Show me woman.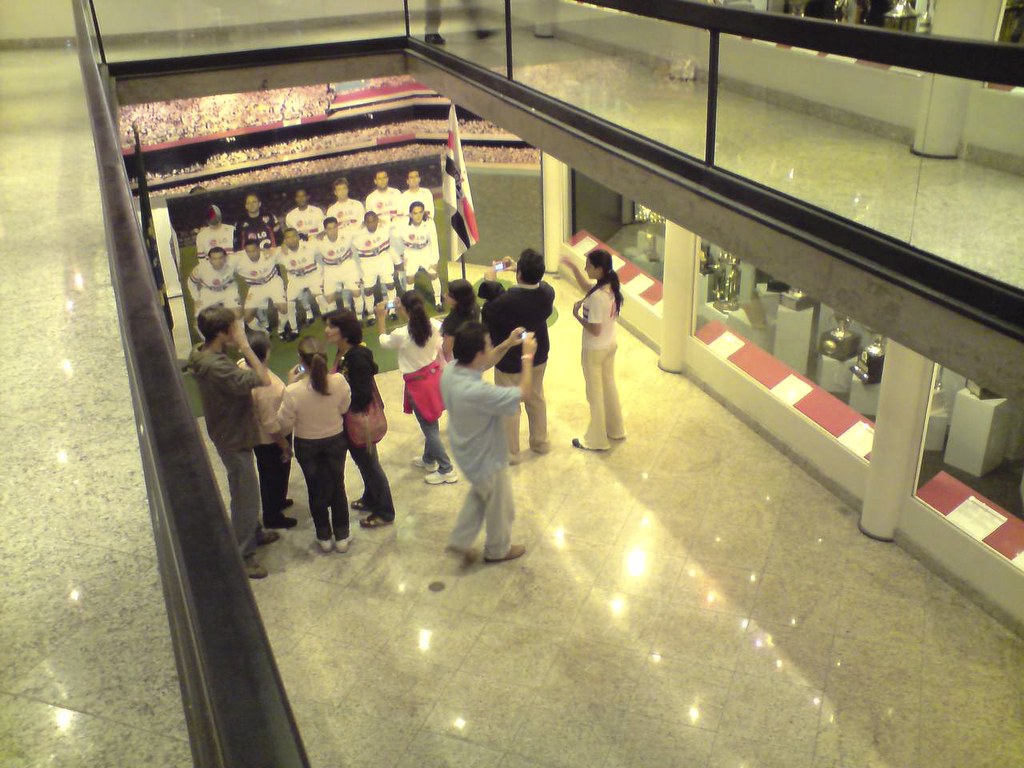
woman is here: detection(371, 287, 457, 485).
